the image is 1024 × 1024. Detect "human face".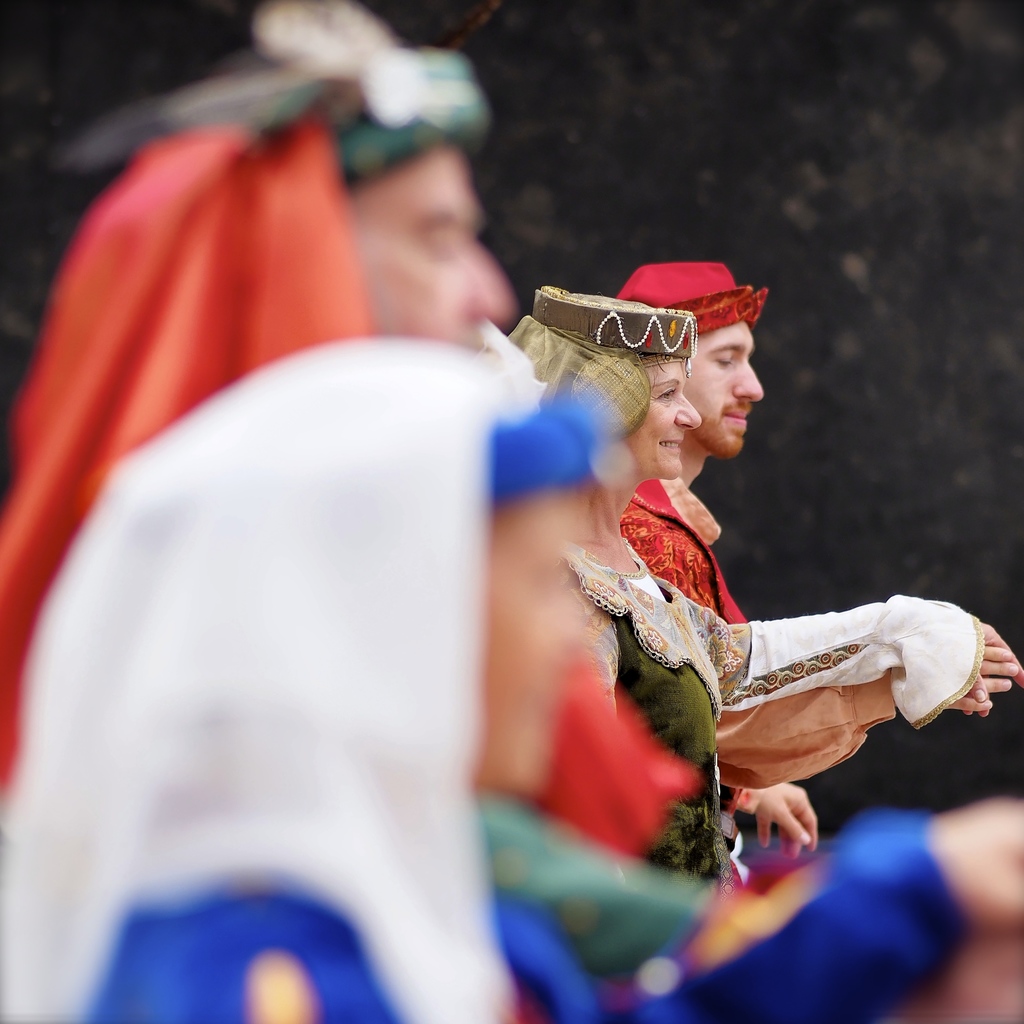
Detection: region(472, 491, 588, 792).
